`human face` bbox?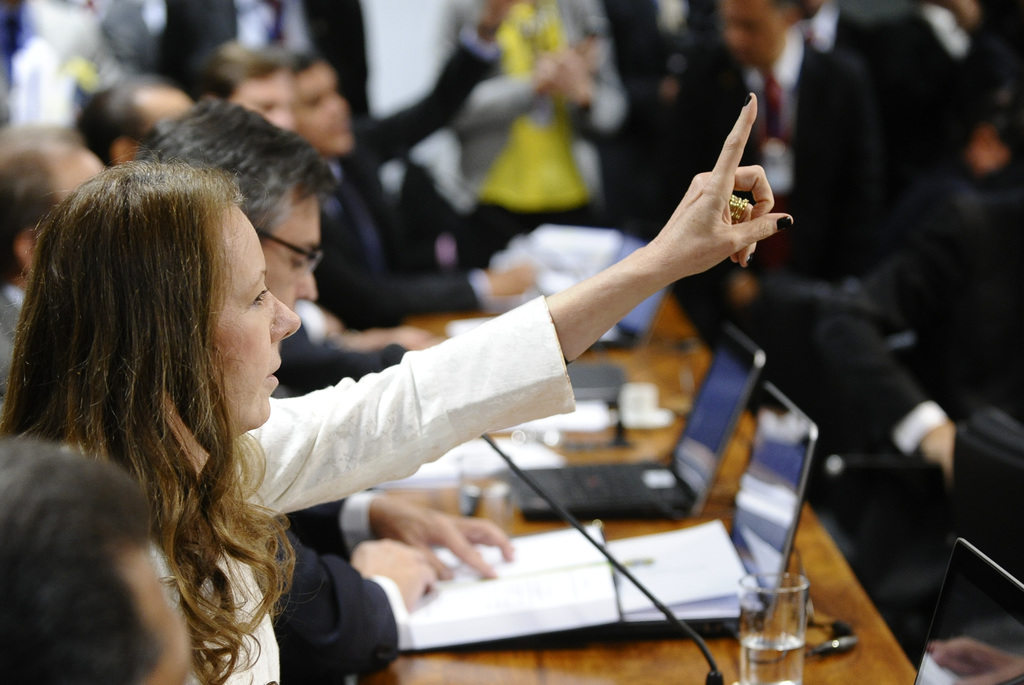
BBox(124, 556, 205, 684)
